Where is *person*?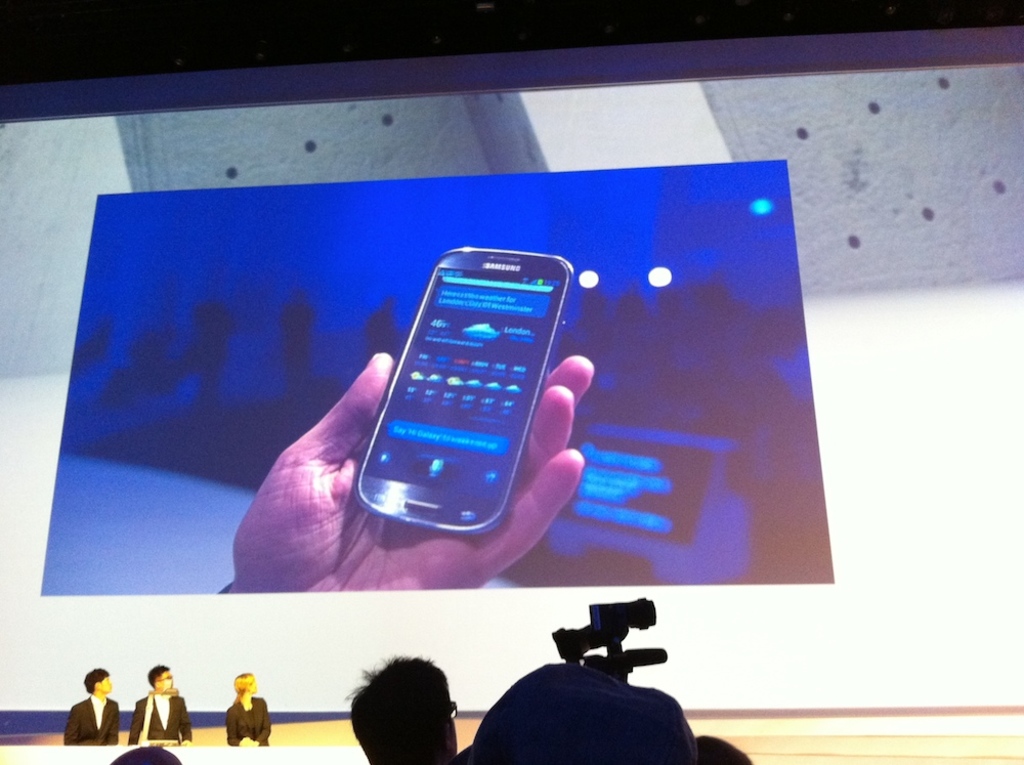
rect(227, 671, 271, 748).
